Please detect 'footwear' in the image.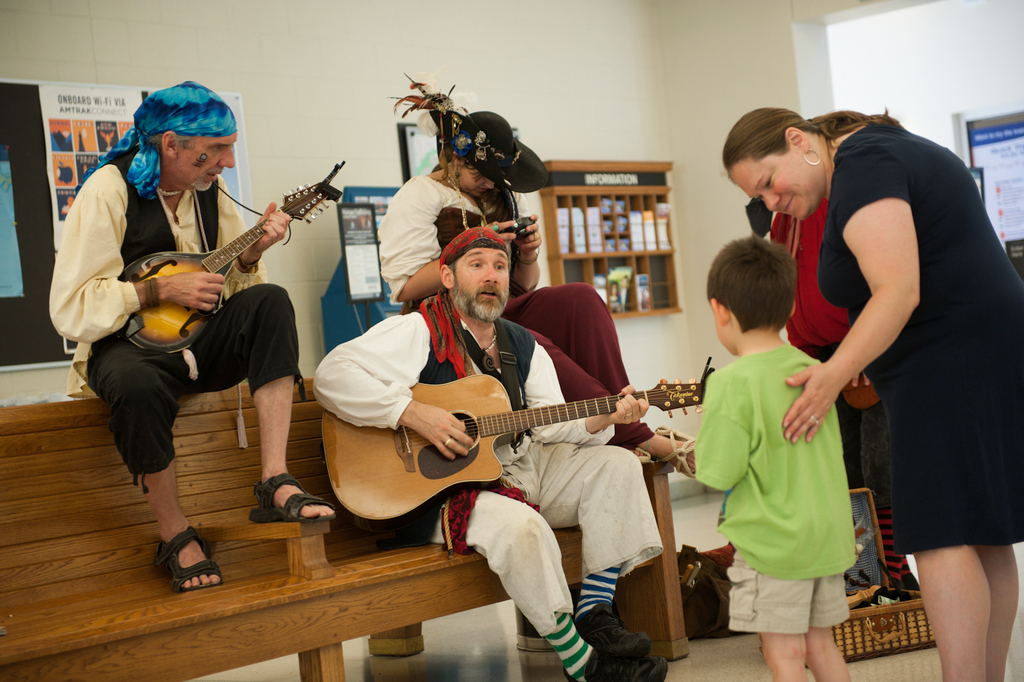
561, 652, 669, 681.
